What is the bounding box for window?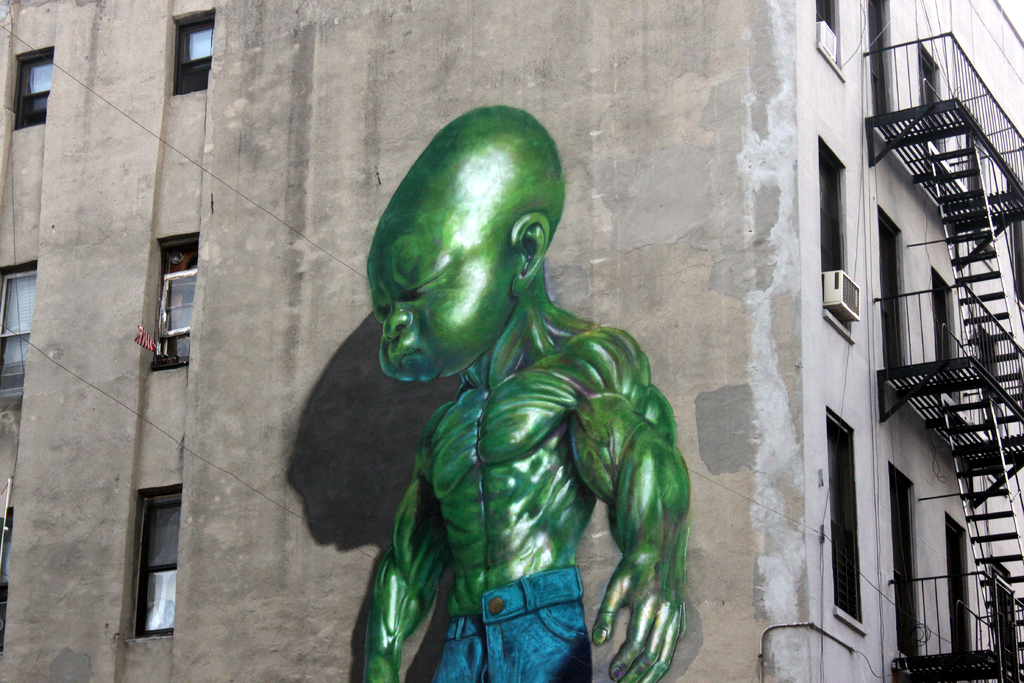
[x1=147, y1=235, x2=200, y2=368].
